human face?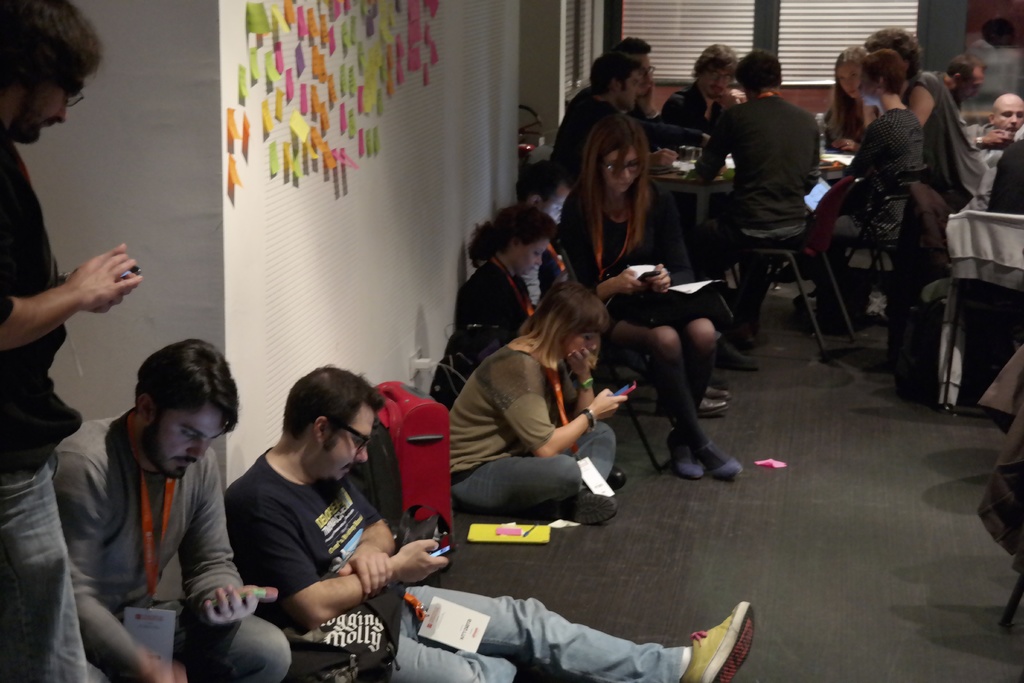
locate(834, 64, 858, 99)
